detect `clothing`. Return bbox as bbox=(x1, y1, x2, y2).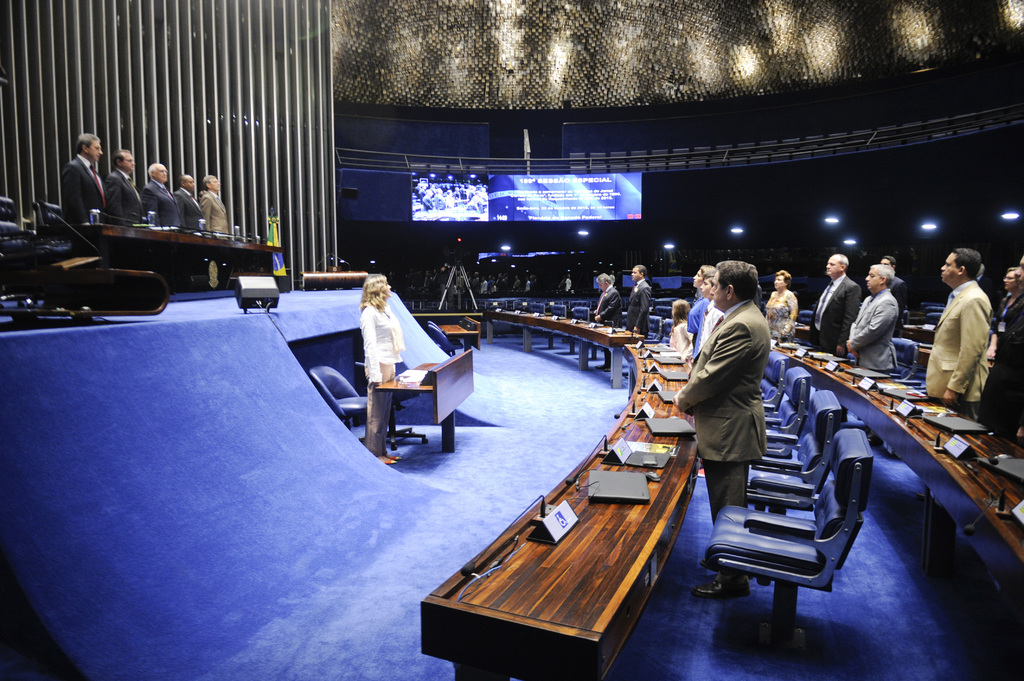
bbox=(896, 278, 905, 301).
